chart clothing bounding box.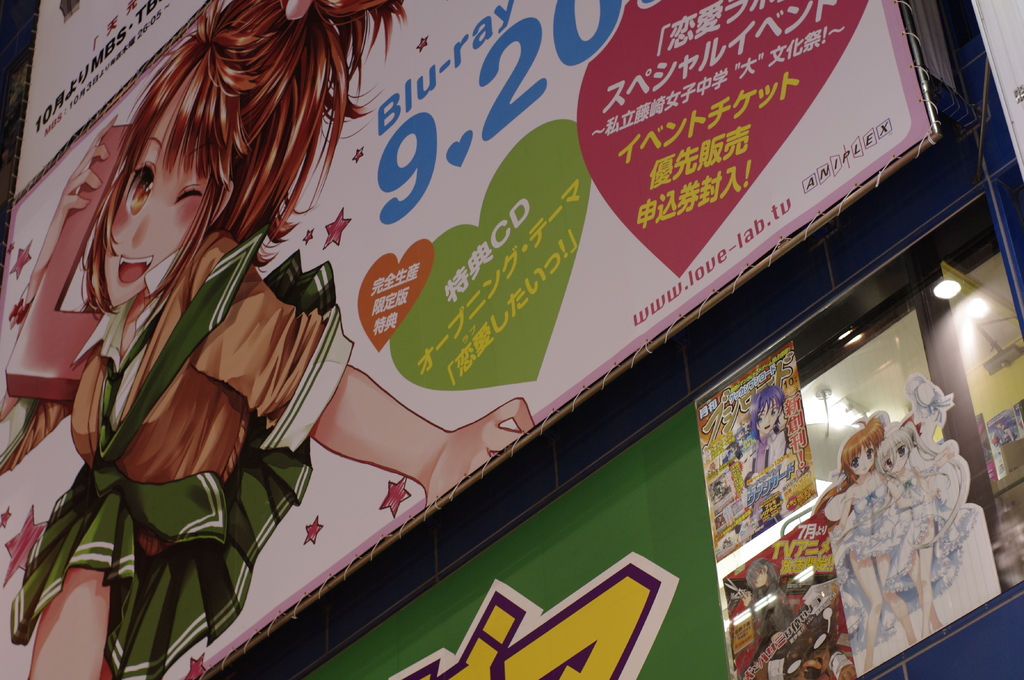
Charted: locate(1000, 432, 1011, 445).
